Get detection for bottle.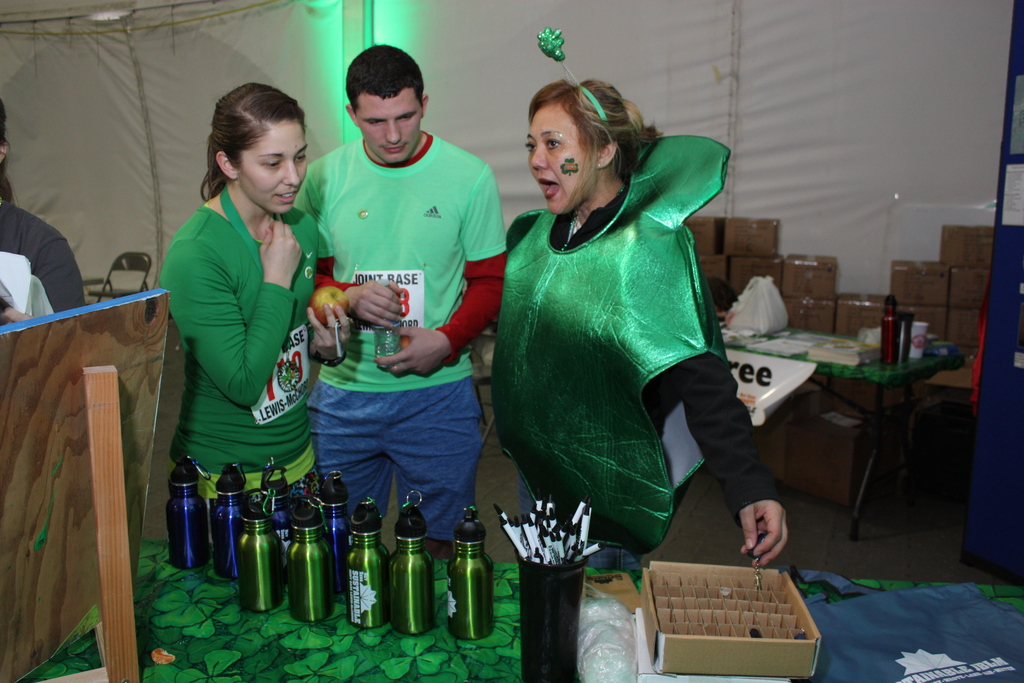
Detection: (258,459,291,551).
